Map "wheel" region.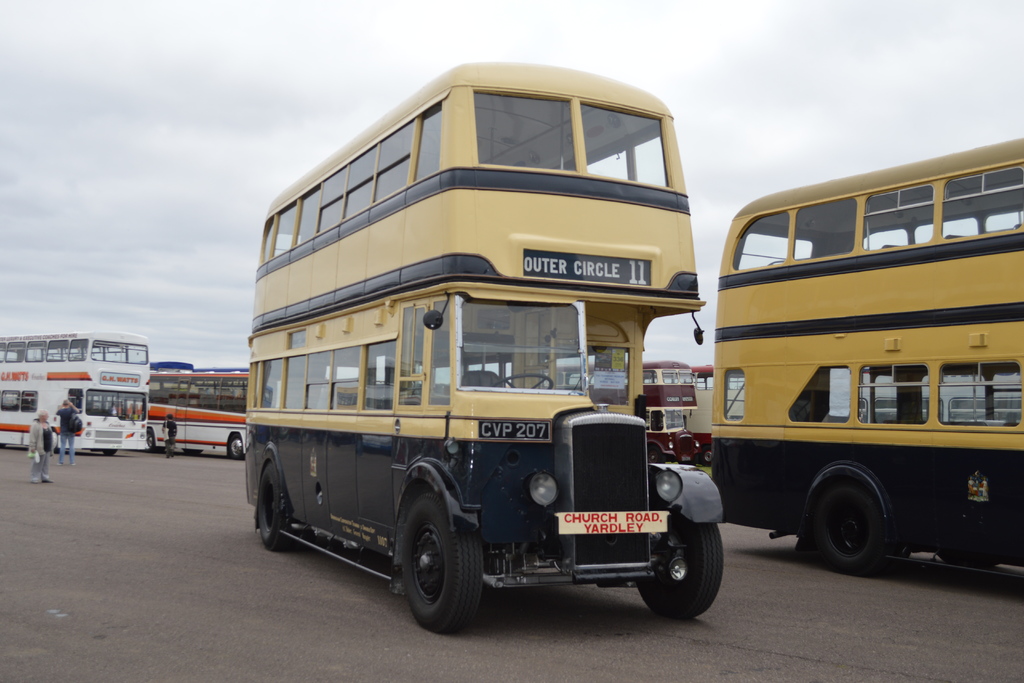
Mapped to locate(694, 443, 719, 468).
